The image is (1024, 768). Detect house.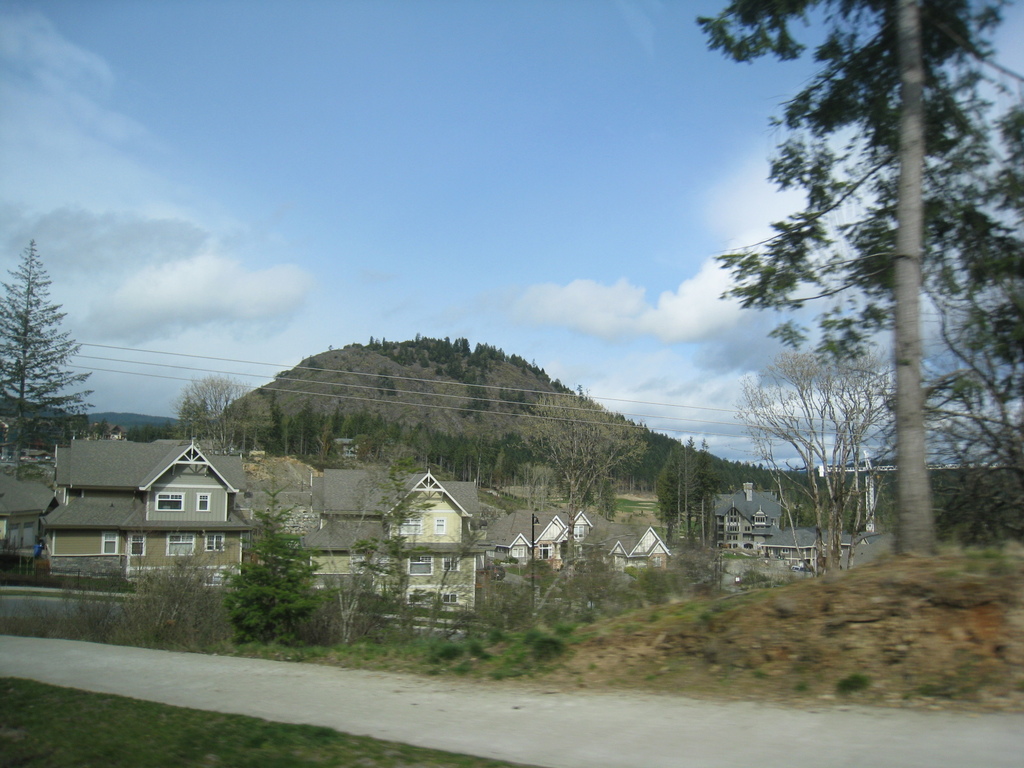
Detection: <bbox>481, 502, 595, 570</bbox>.
